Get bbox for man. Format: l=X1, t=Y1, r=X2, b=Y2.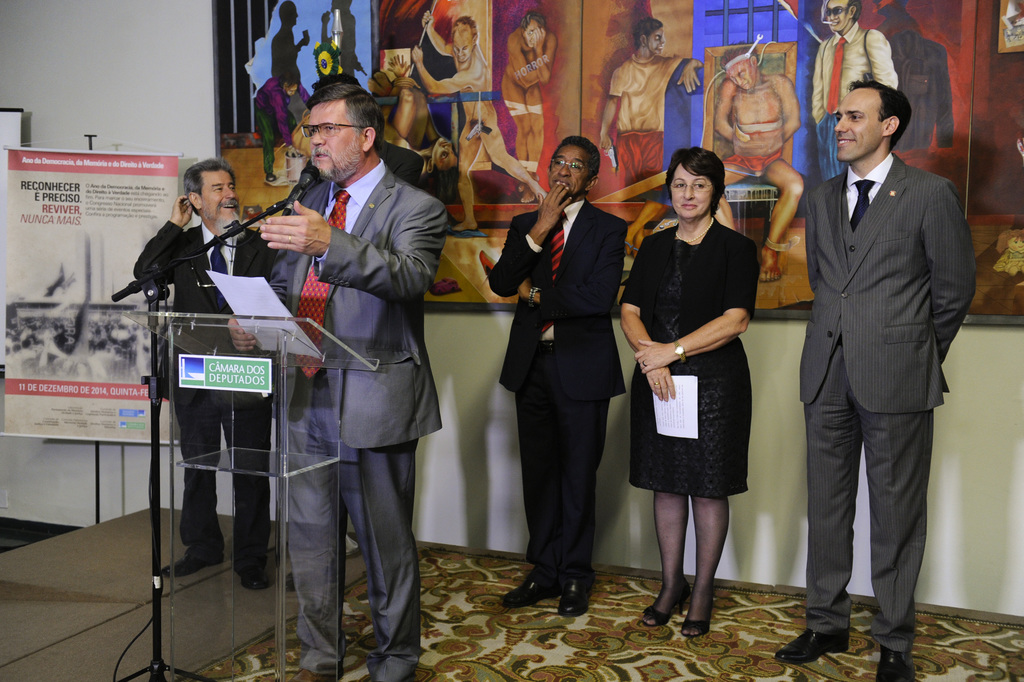
l=712, t=45, r=803, b=281.
